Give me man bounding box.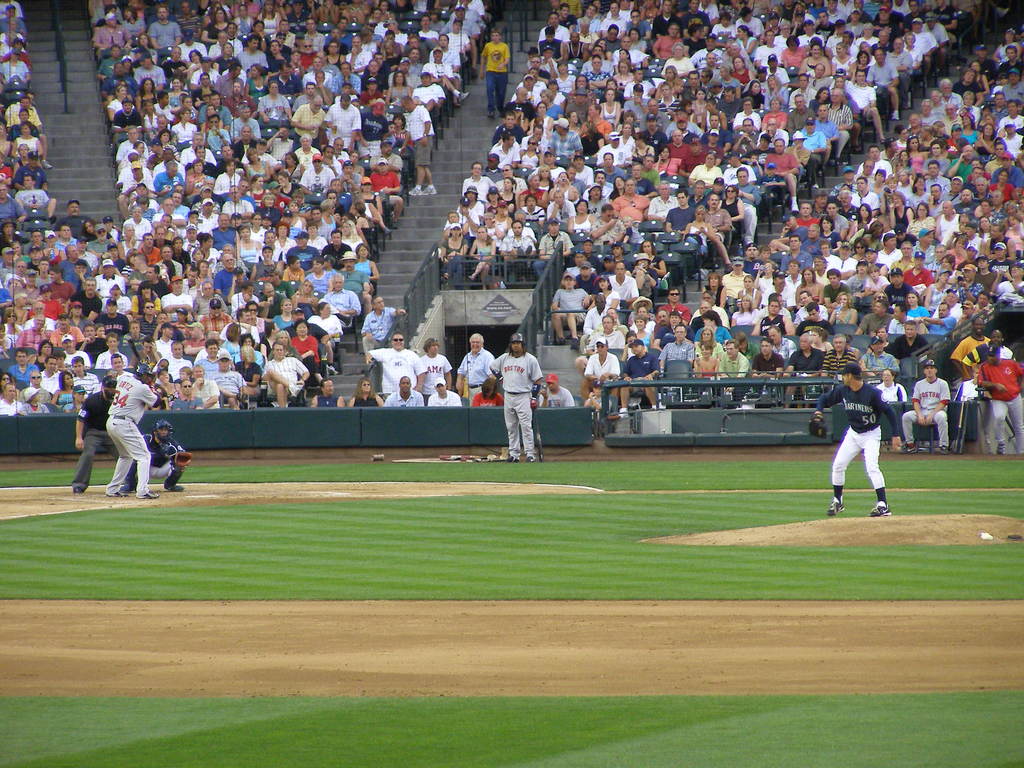
(x1=122, y1=420, x2=189, y2=492).
